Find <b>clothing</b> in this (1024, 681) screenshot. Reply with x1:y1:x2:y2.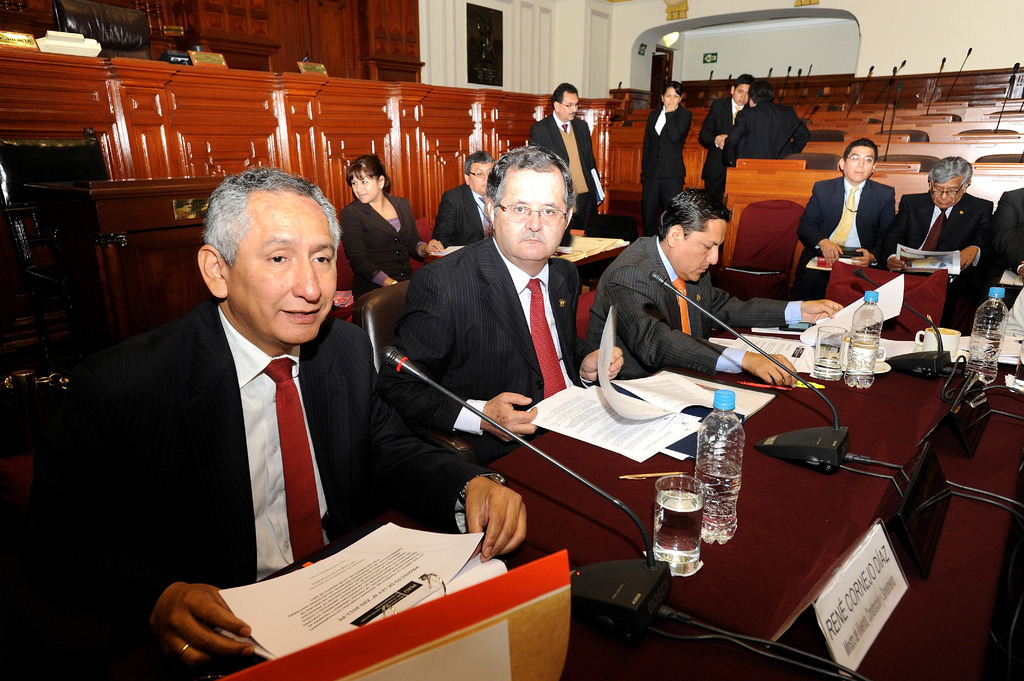
900:191:991:326.
